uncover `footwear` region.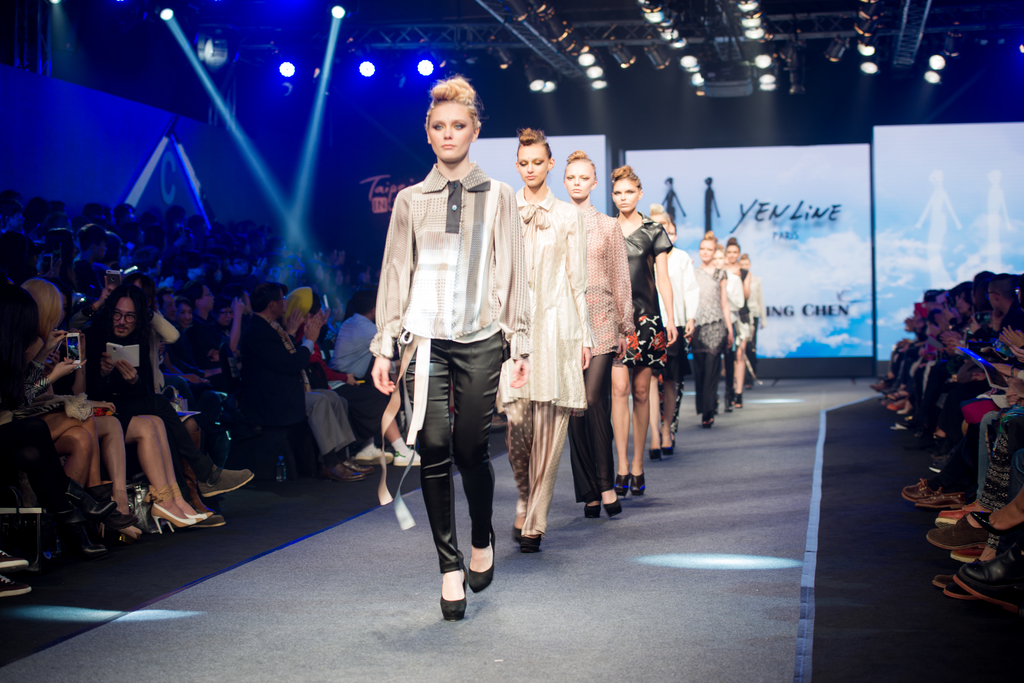
Uncovered: bbox=[344, 462, 368, 471].
